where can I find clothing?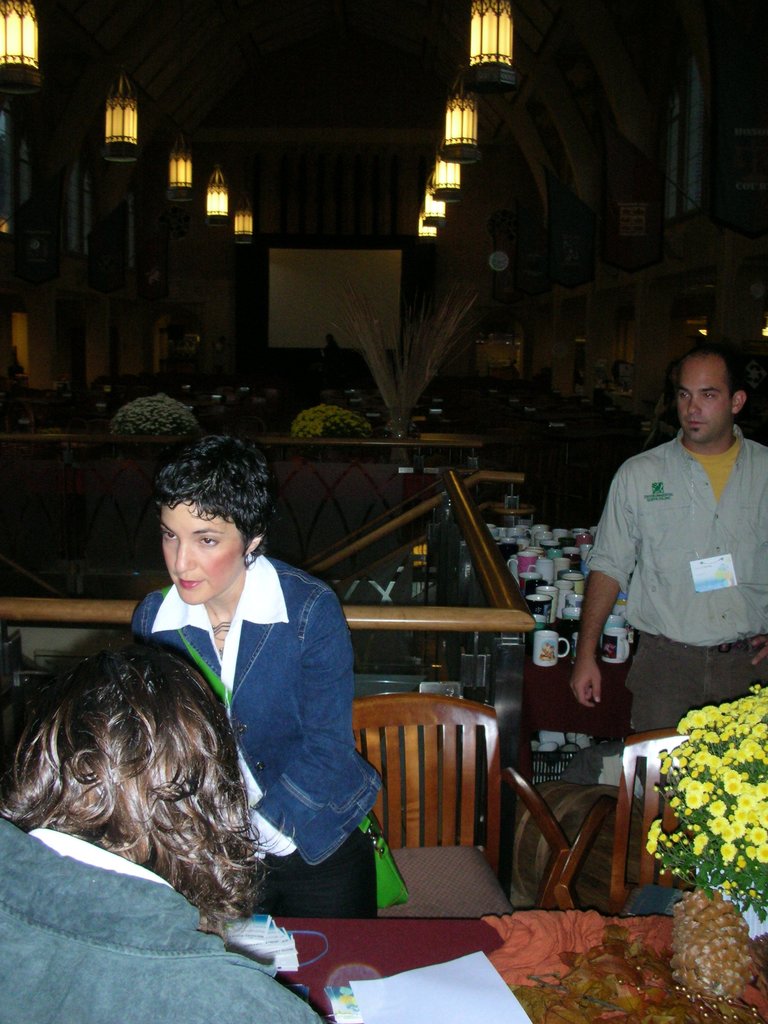
You can find it at 604, 362, 755, 766.
